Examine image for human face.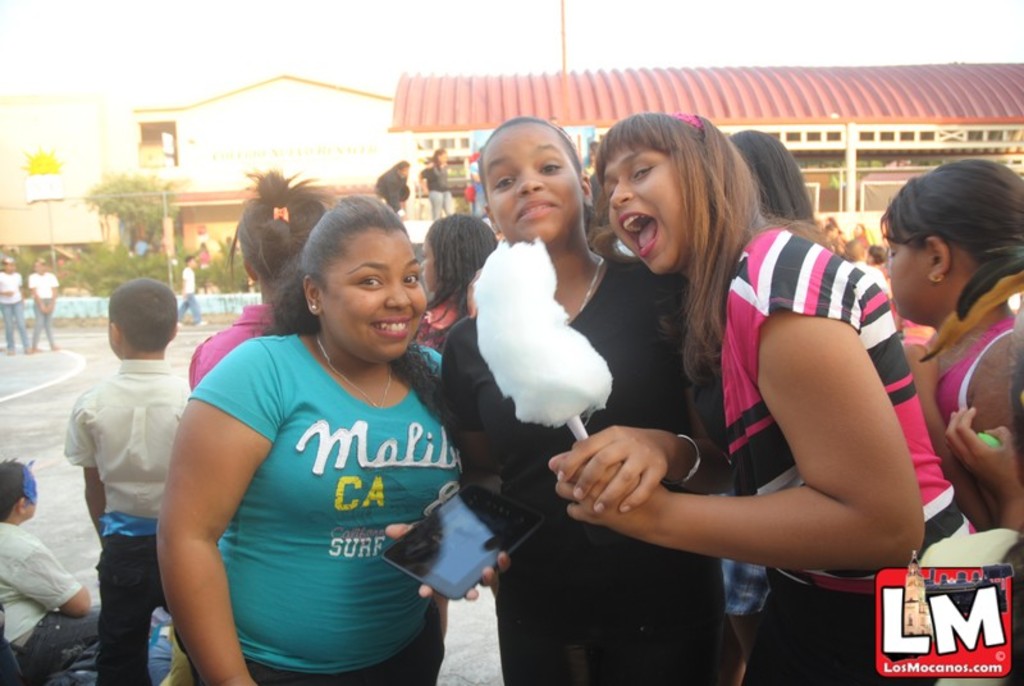
Examination result: [x1=605, y1=141, x2=691, y2=271].
